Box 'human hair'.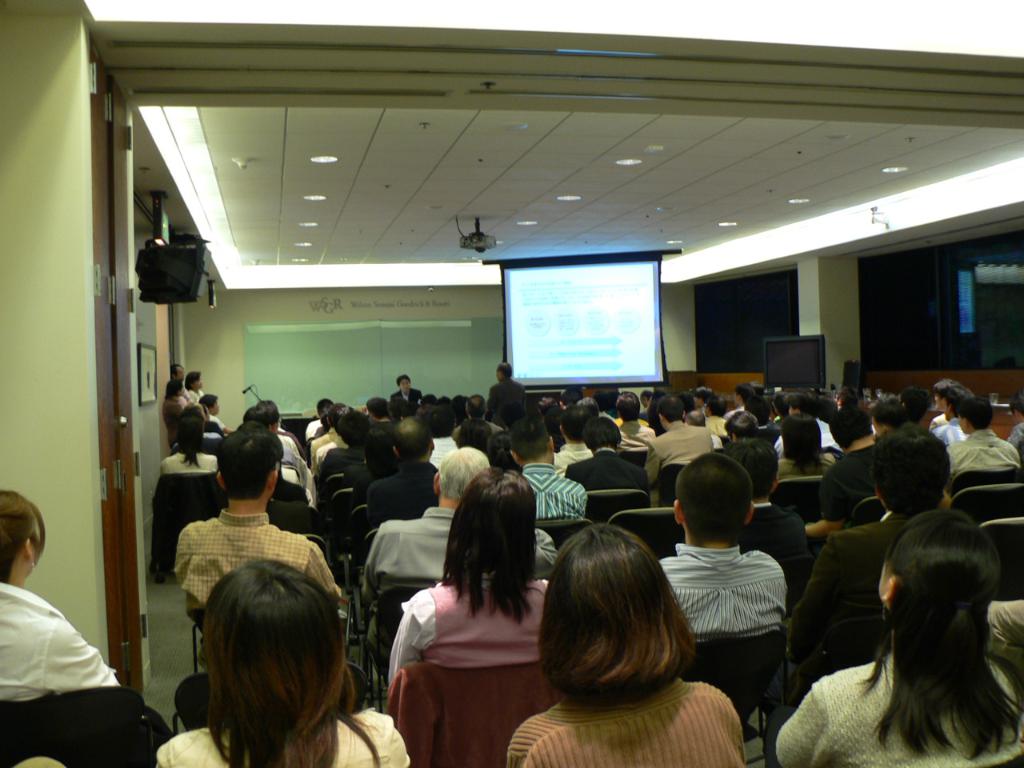
rect(537, 519, 698, 703).
